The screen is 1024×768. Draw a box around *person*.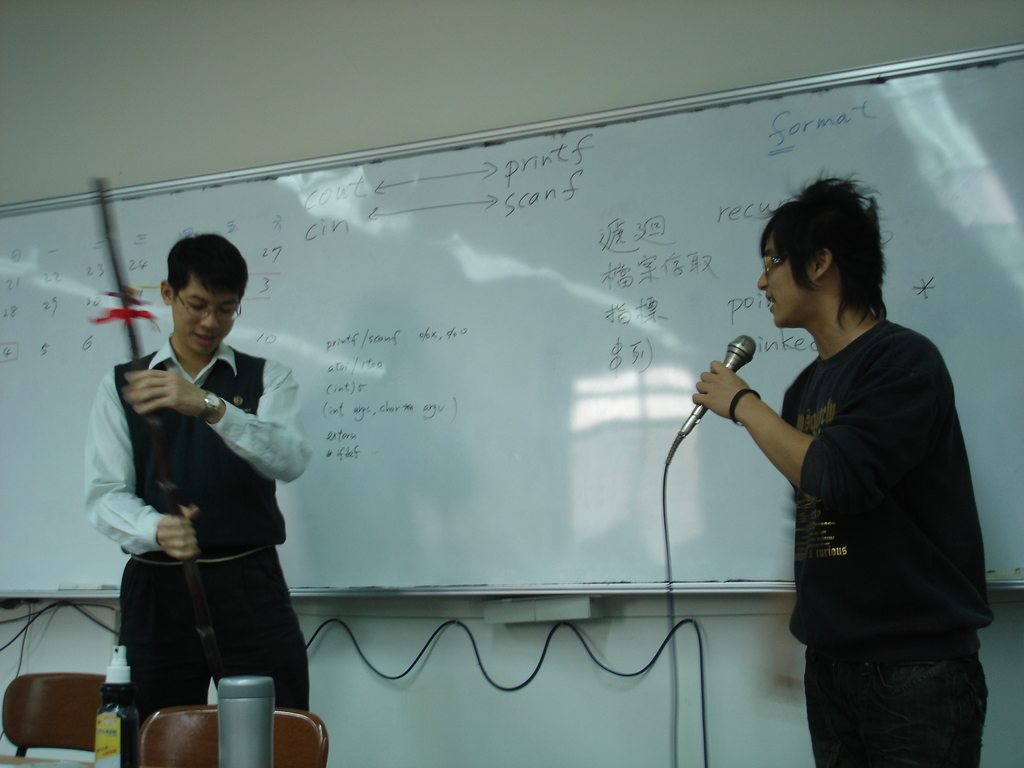
rect(695, 177, 988, 767).
